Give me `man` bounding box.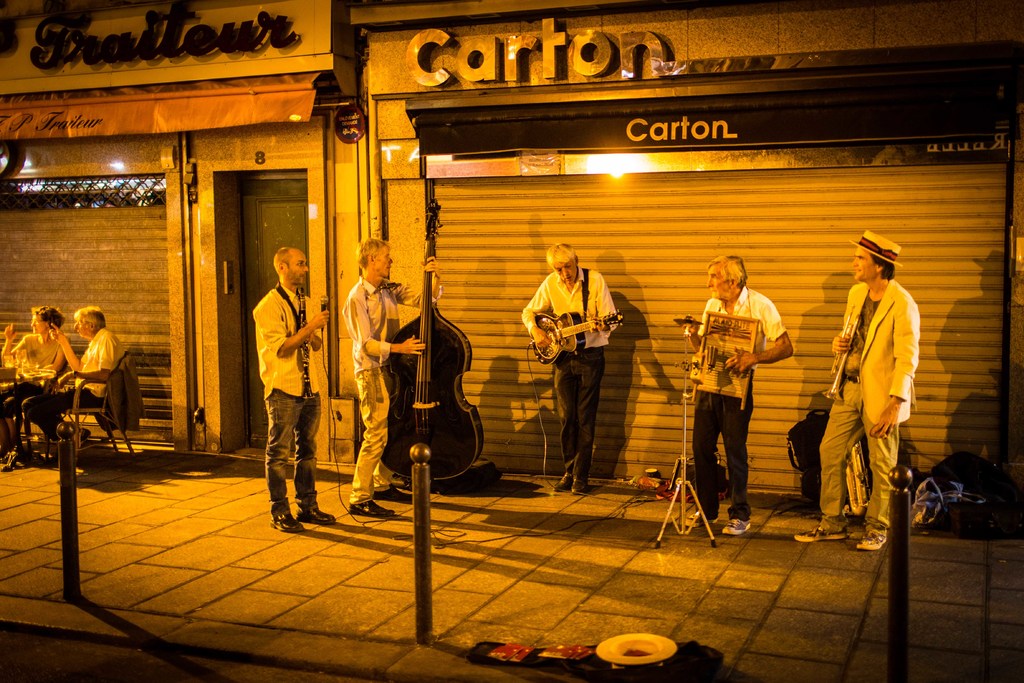
{"left": 15, "top": 304, "right": 130, "bottom": 452}.
